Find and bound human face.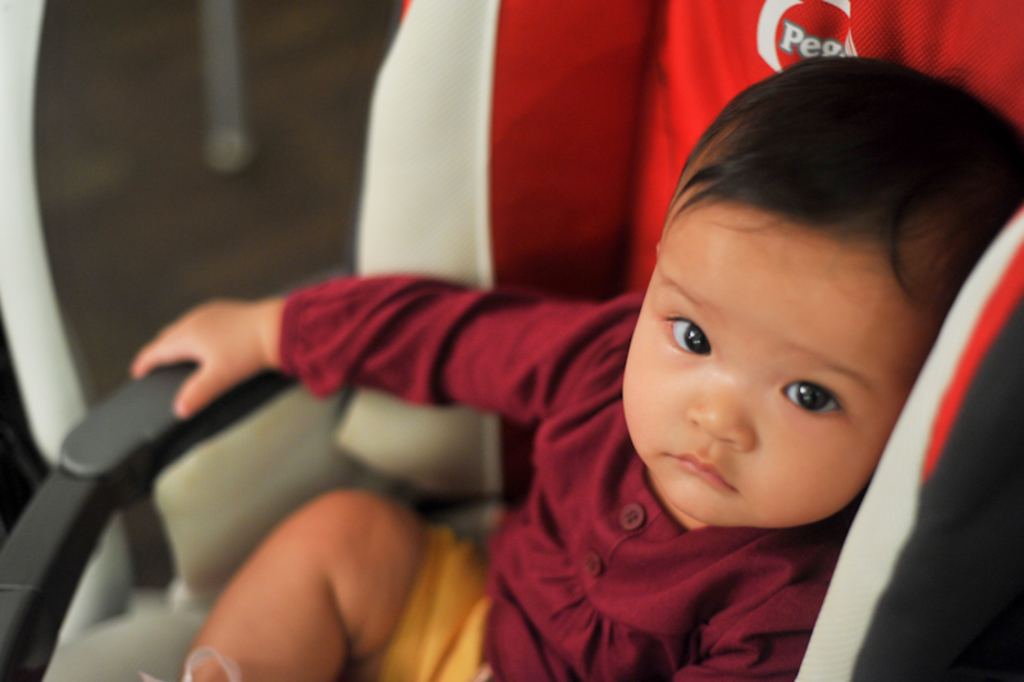
Bound: bbox(617, 198, 937, 532).
